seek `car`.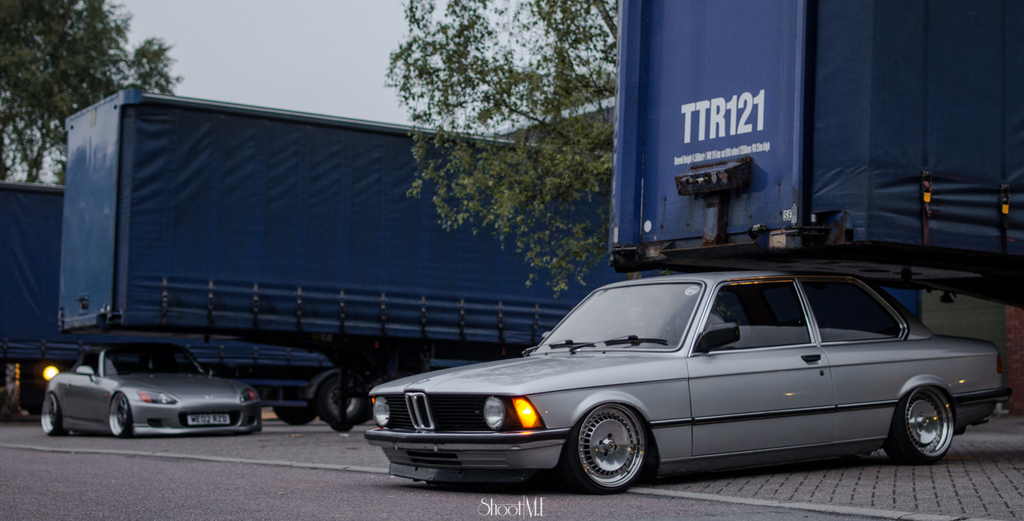
select_region(40, 344, 266, 439).
